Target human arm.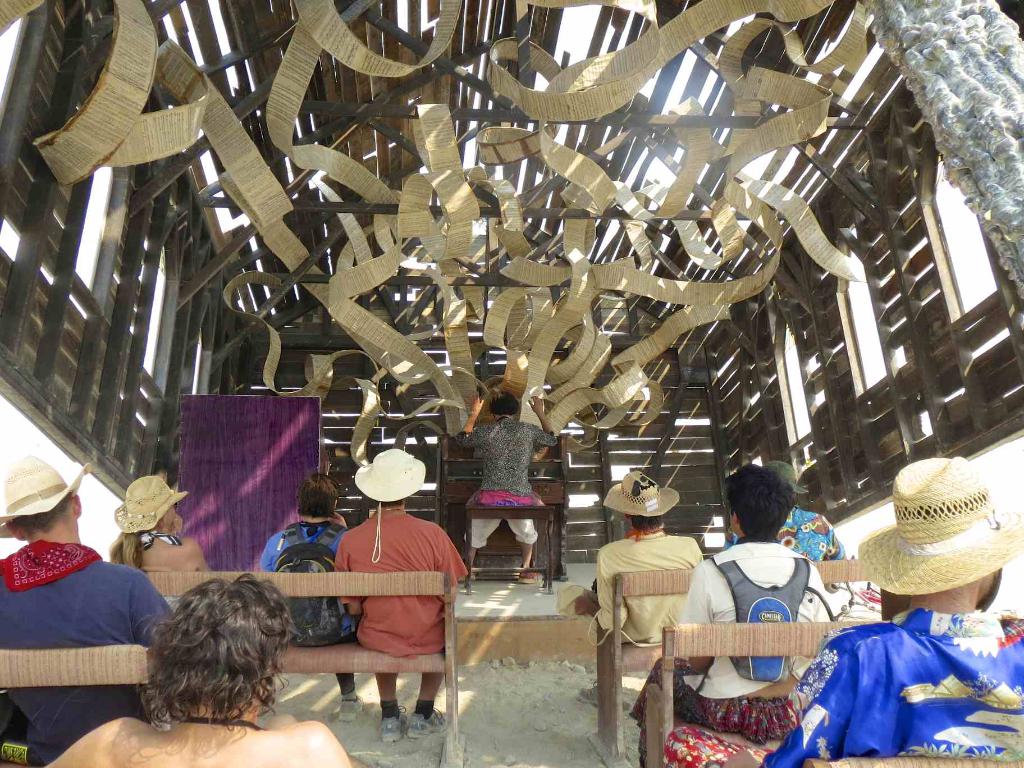
Target region: 252, 536, 273, 575.
